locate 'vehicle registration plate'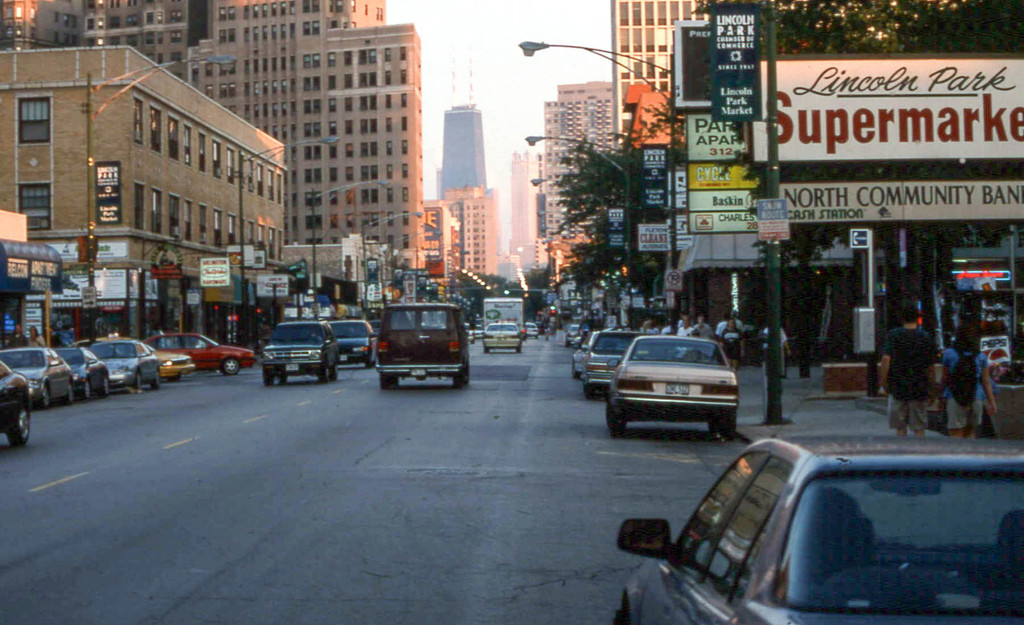
bbox=[666, 382, 691, 396]
